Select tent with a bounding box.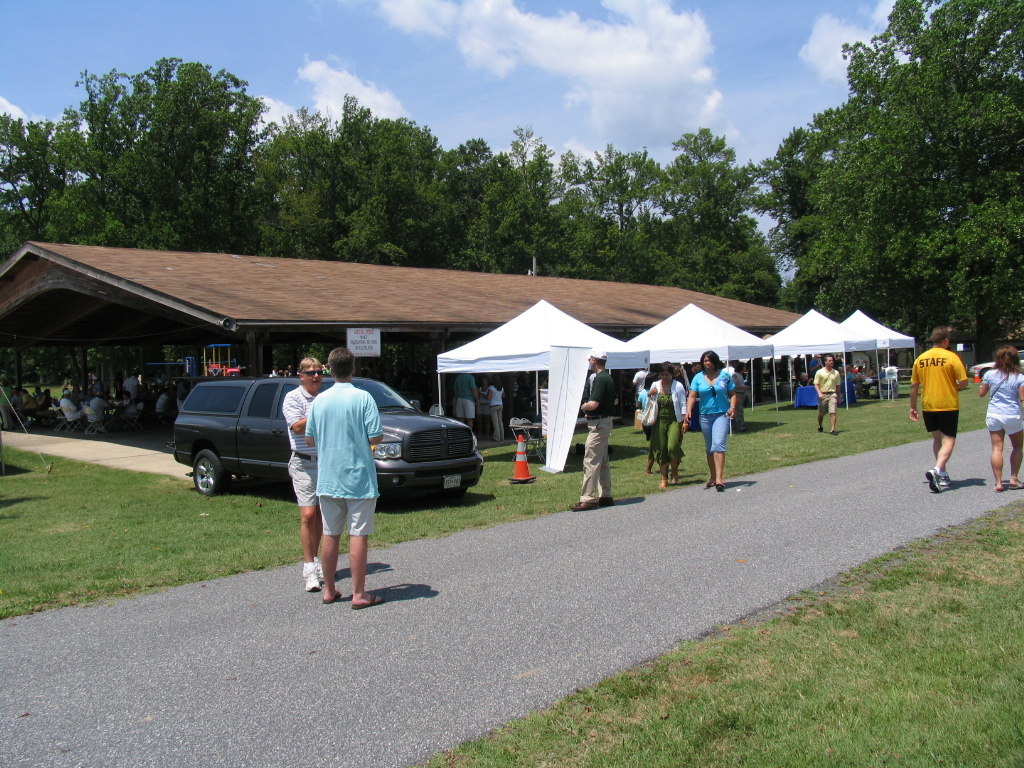
436:301:653:413.
